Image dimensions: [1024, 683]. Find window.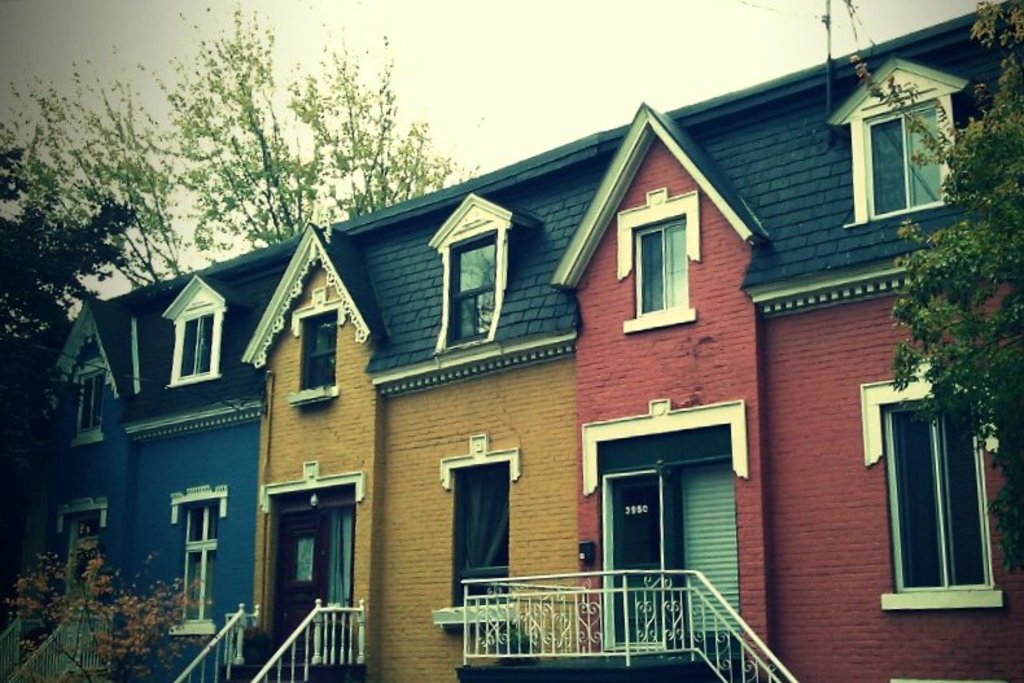
bbox=(627, 197, 701, 328).
